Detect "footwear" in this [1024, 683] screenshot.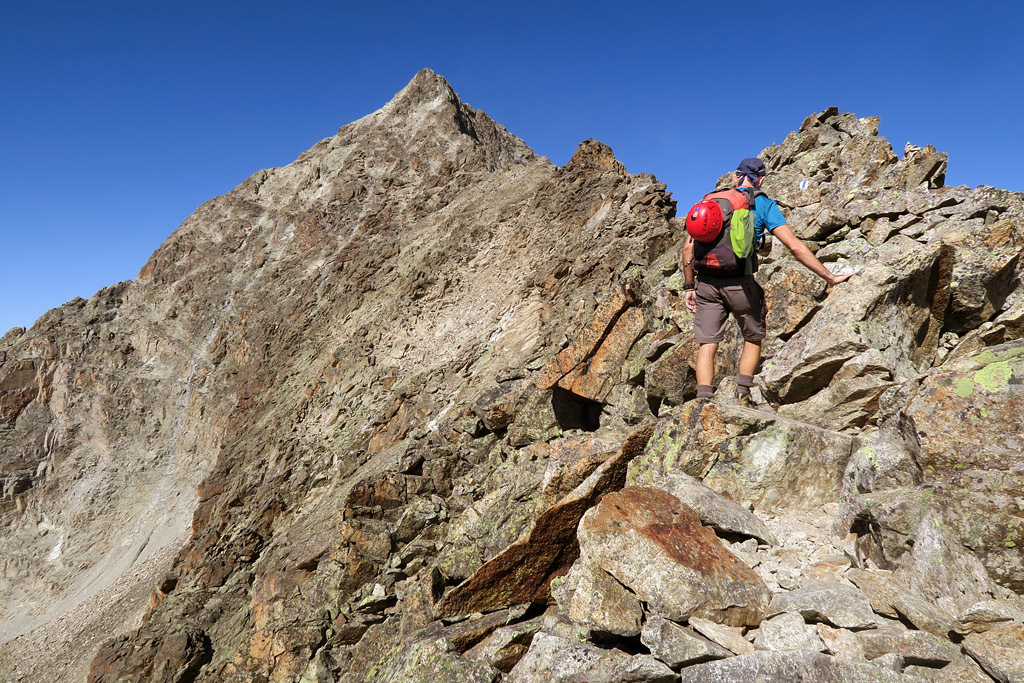
Detection: (x1=730, y1=377, x2=762, y2=405).
